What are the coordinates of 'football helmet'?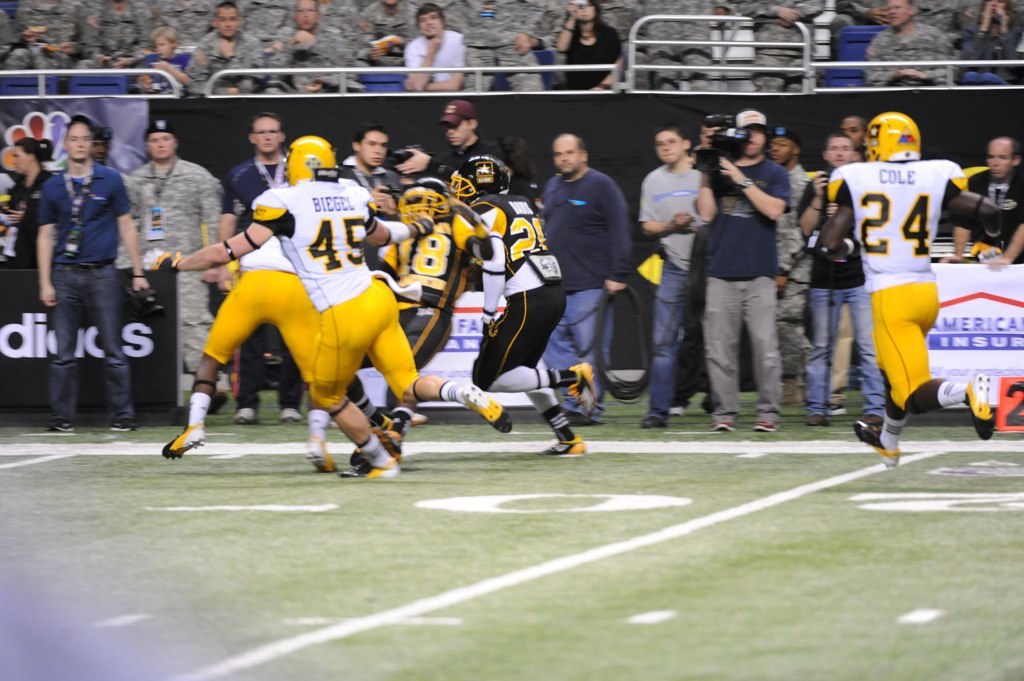
BBox(868, 112, 919, 165).
